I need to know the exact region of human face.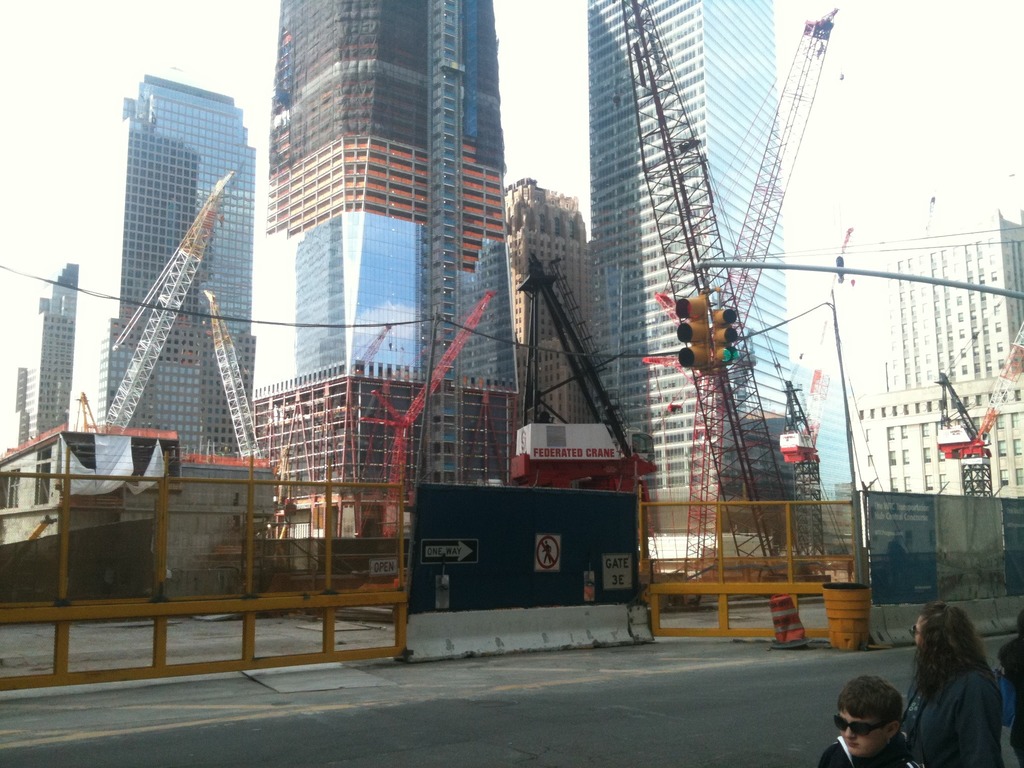
Region: x1=914 y1=618 x2=922 y2=650.
